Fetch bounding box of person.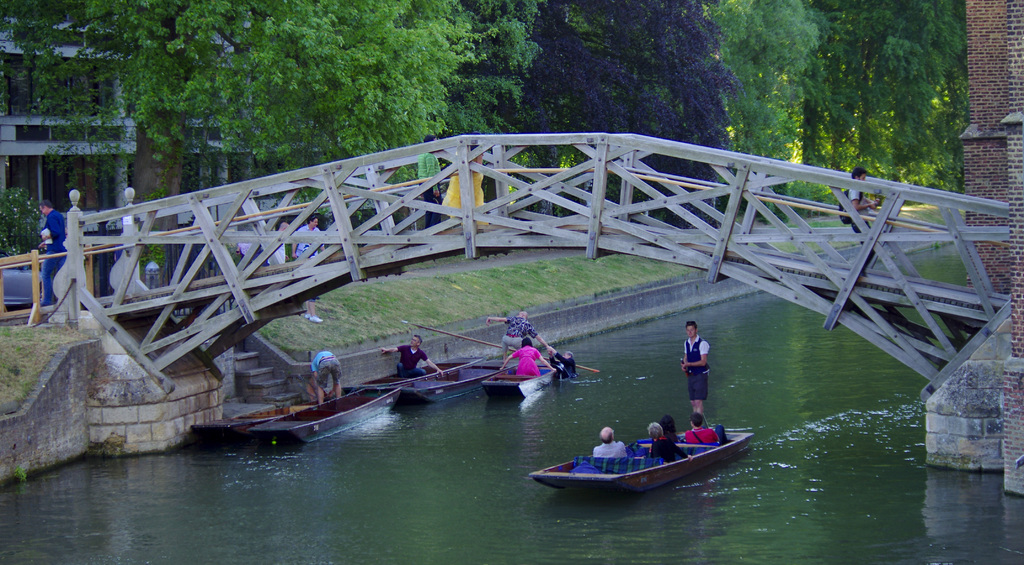
Bbox: l=268, t=203, r=298, b=261.
